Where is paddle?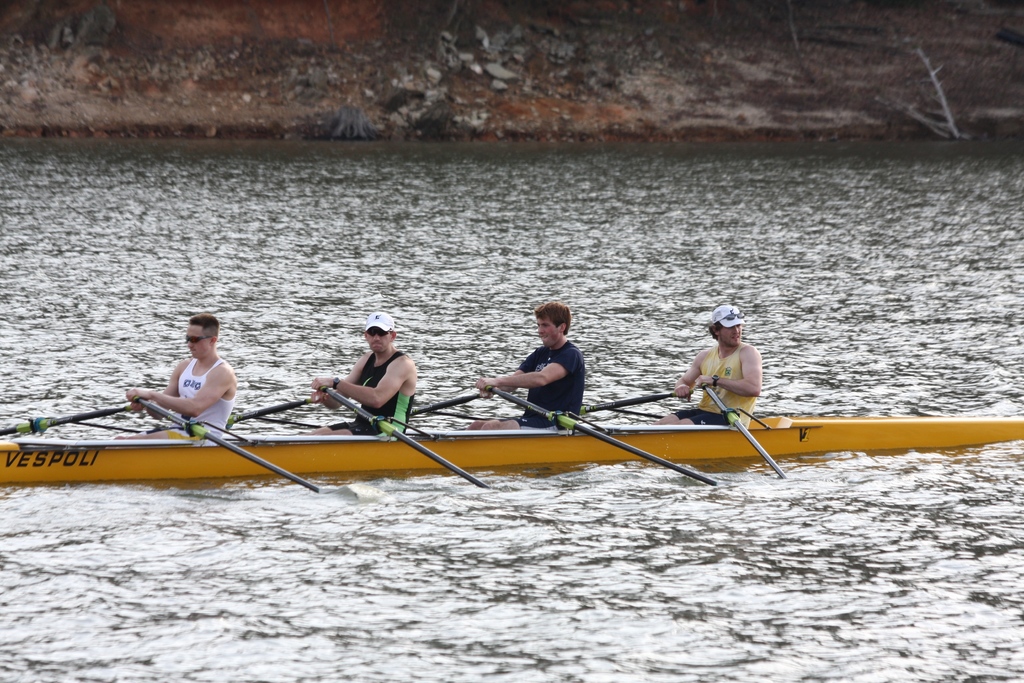
x1=408, y1=393, x2=499, y2=419.
